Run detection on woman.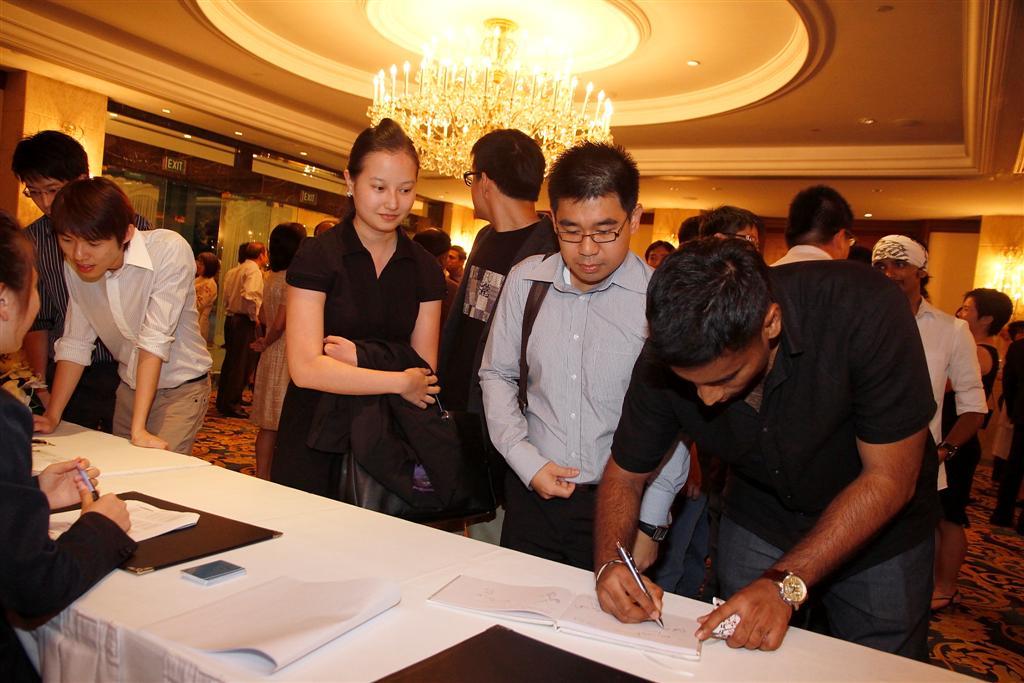
Result: <region>933, 285, 1015, 614</region>.
